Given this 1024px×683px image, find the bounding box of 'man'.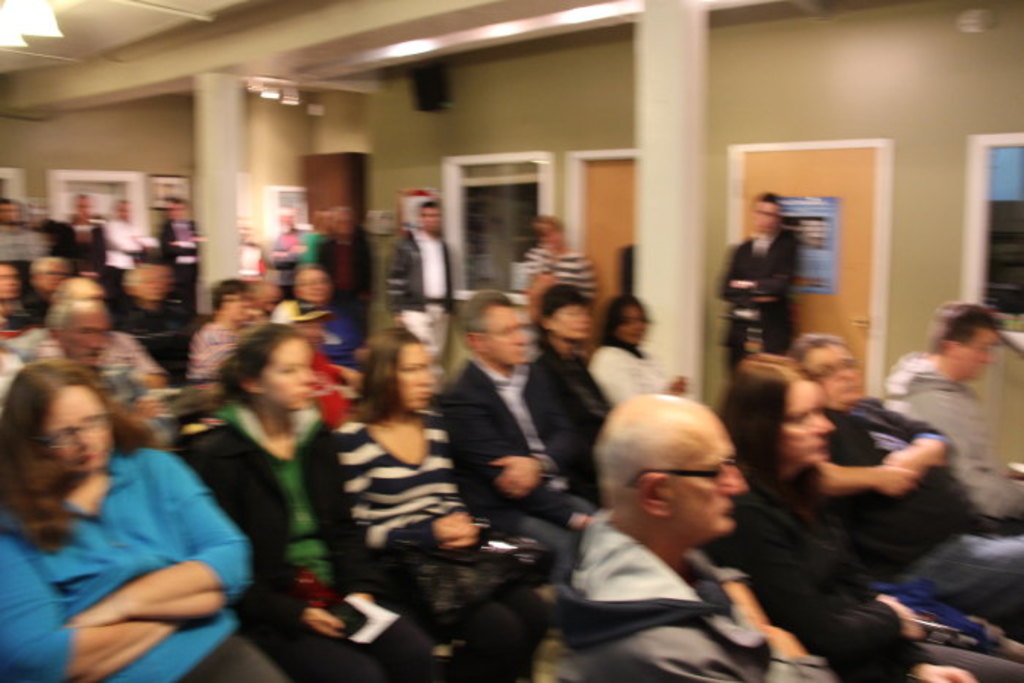
<bbox>392, 200, 473, 335</bbox>.
